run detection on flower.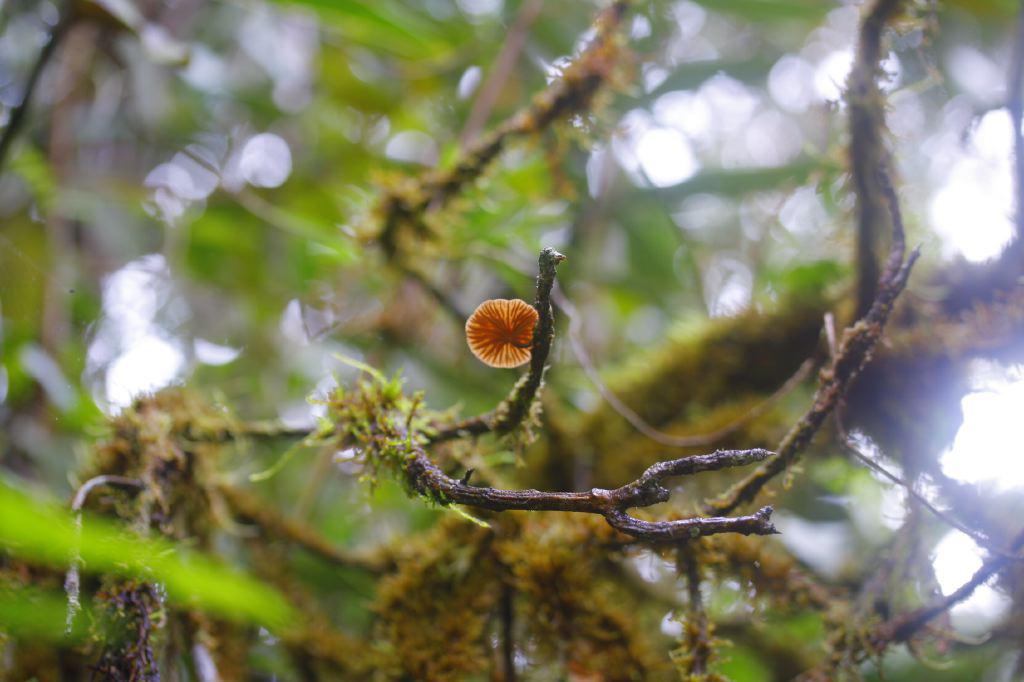
Result: 462:288:553:377.
